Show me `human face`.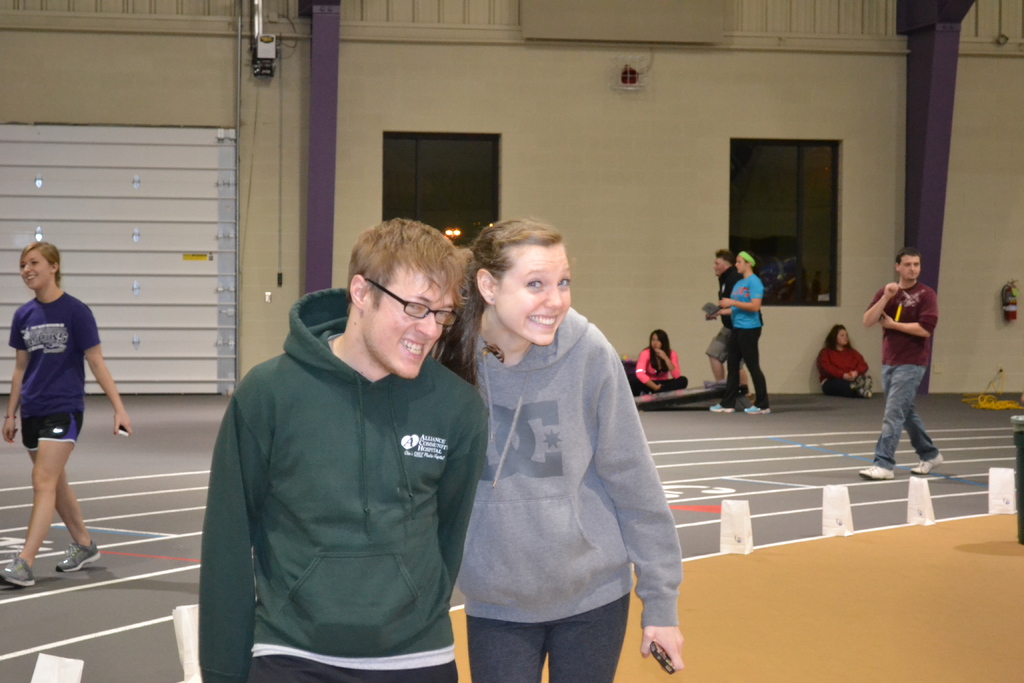
`human face` is here: bbox=[496, 247, 570, 346].
